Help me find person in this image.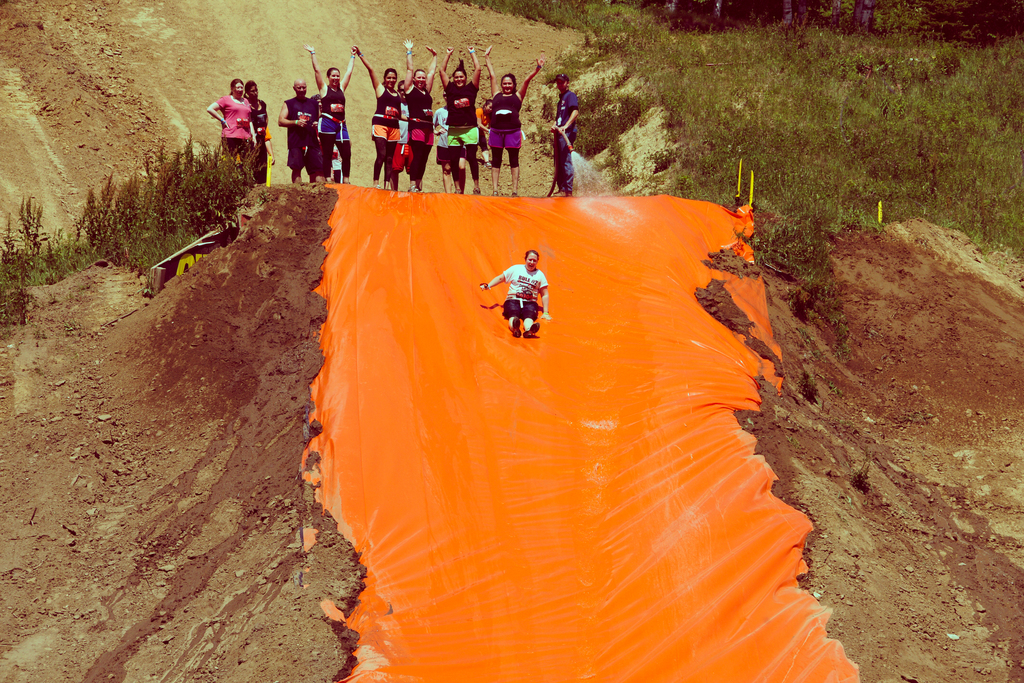
Found it: x1=241 y1=79 x2=277 y2=191.
